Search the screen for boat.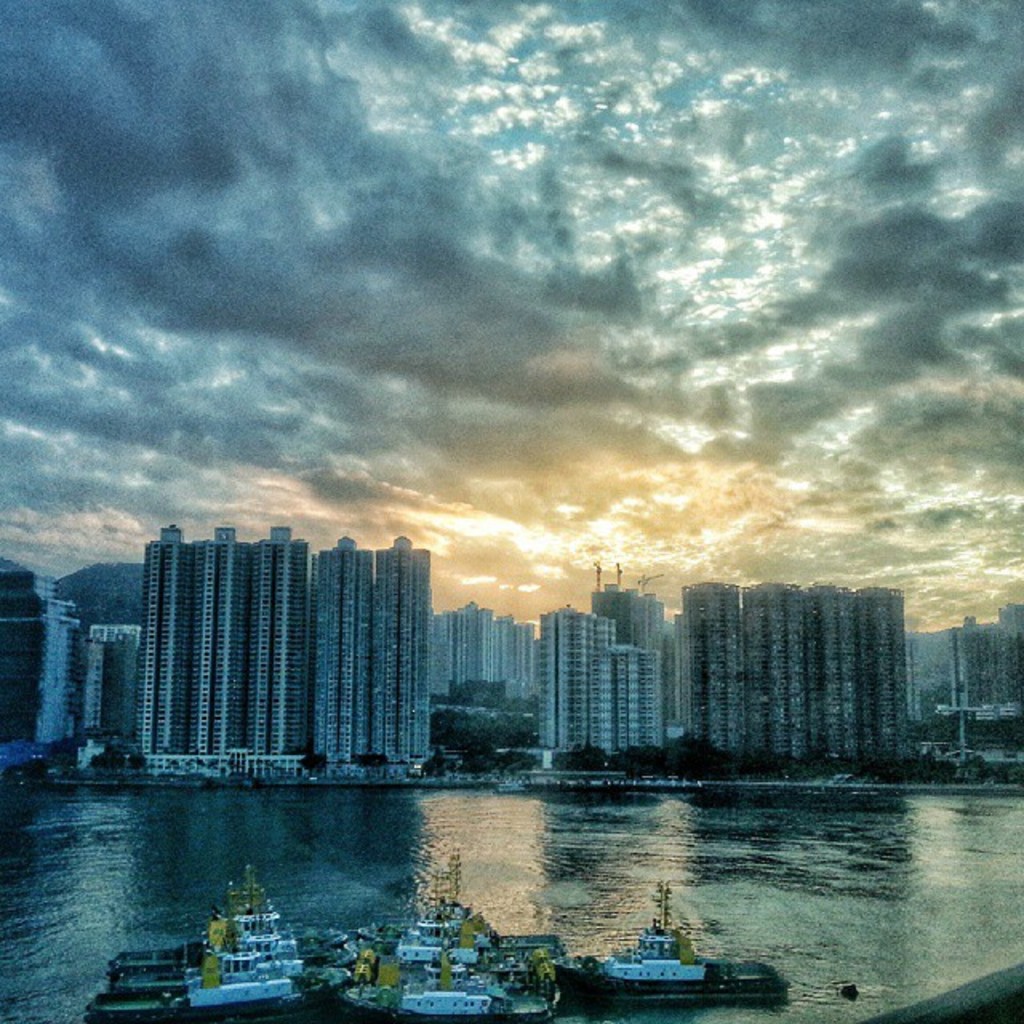
Found at BBox(110, 862, 355, 981).
